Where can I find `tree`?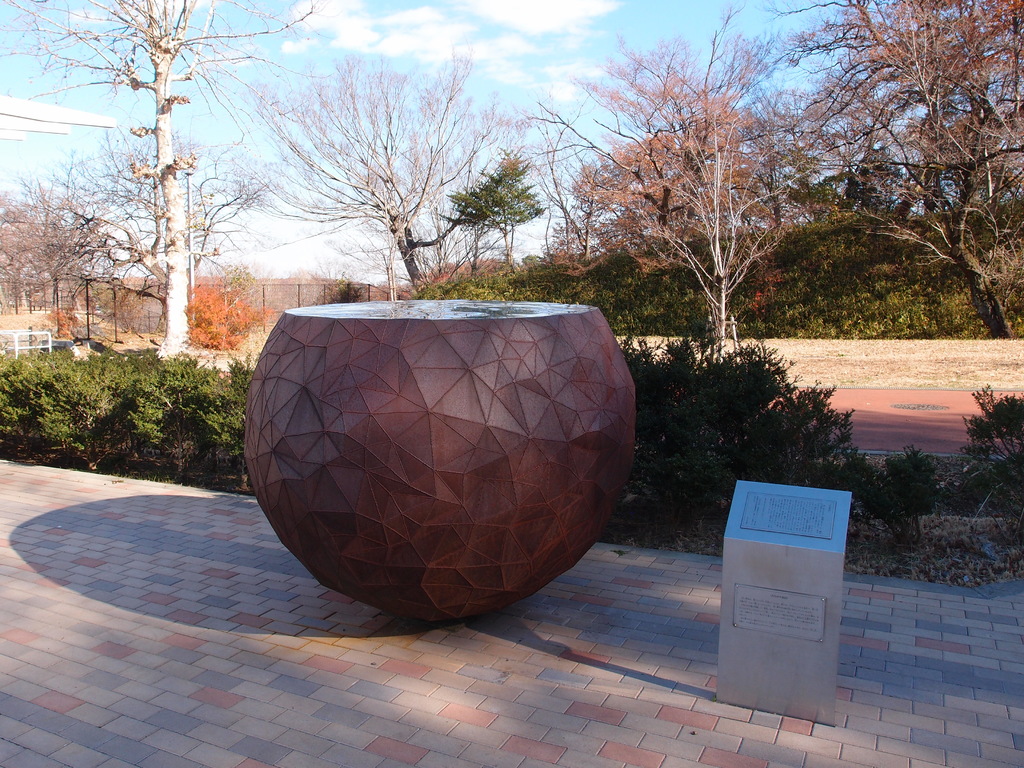
You can find it at [0,0,332,362].
